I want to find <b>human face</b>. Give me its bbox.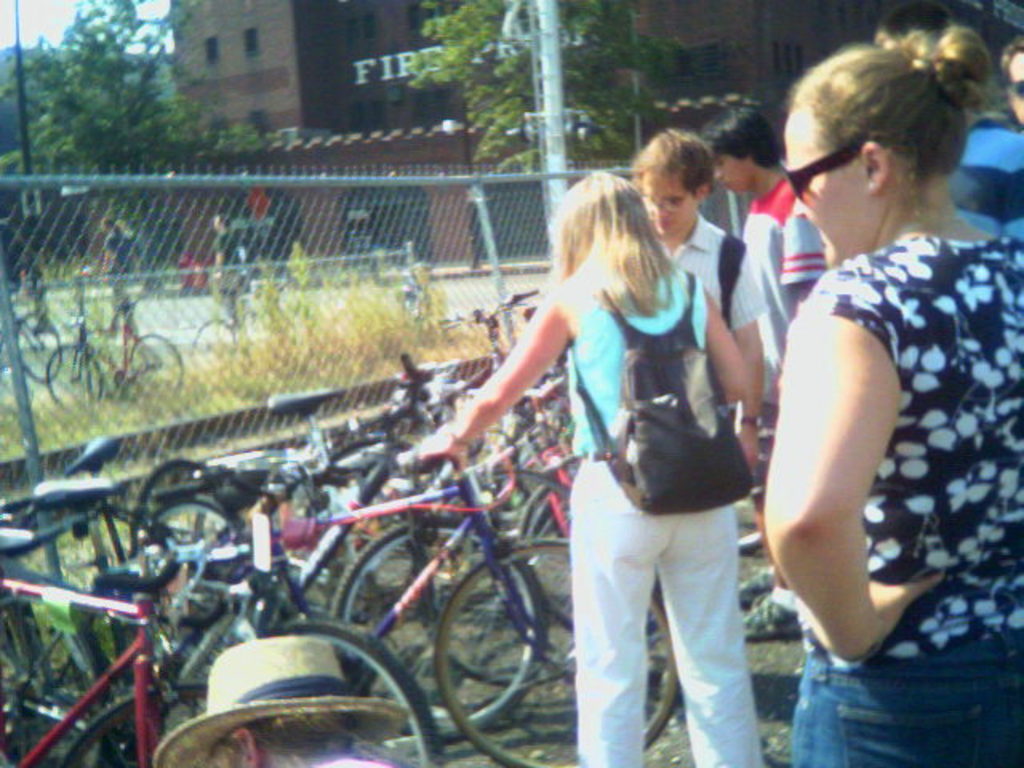
BBox(710, 157, 758, 192).
